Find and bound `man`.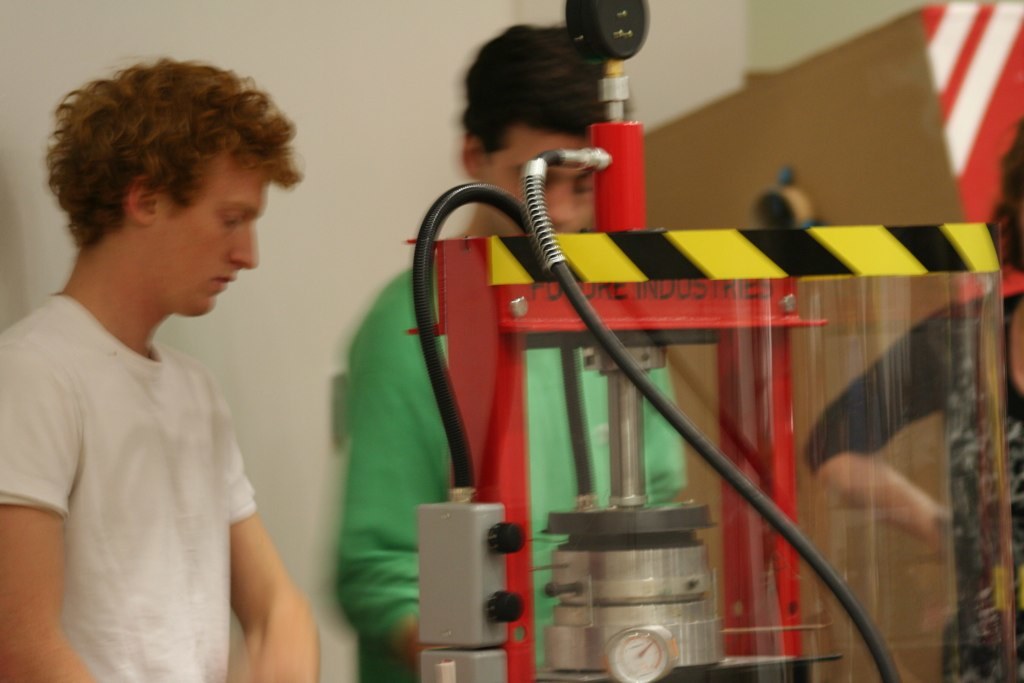
Bound: x1=331, y1=24, x2=680, y2=682.
